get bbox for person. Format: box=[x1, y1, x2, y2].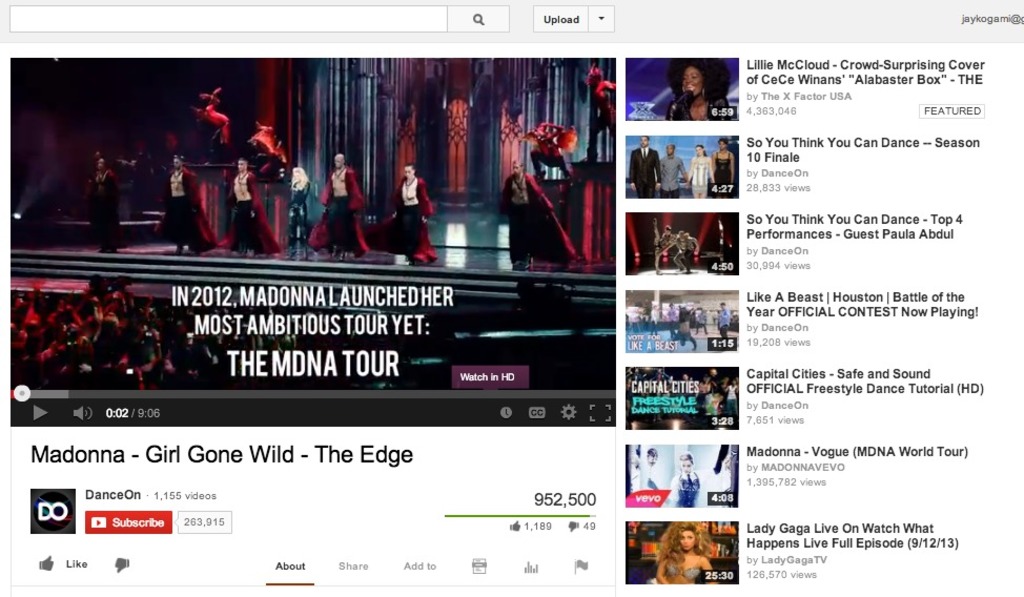
box=[366, 164, 429, 258].
